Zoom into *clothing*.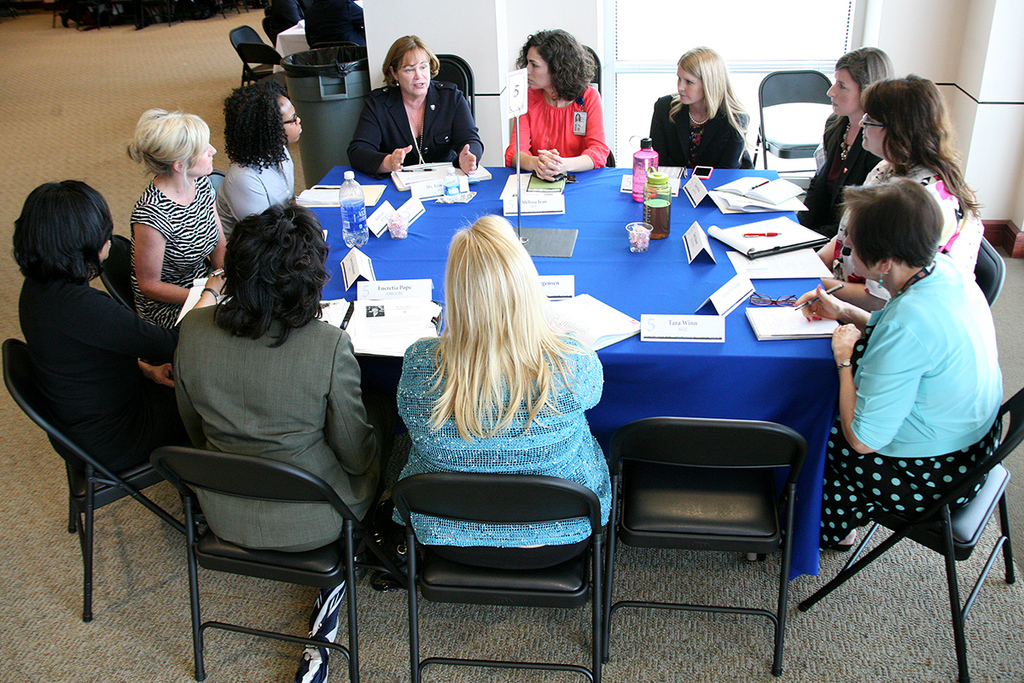
Zoom target: 223 154 302 213.
